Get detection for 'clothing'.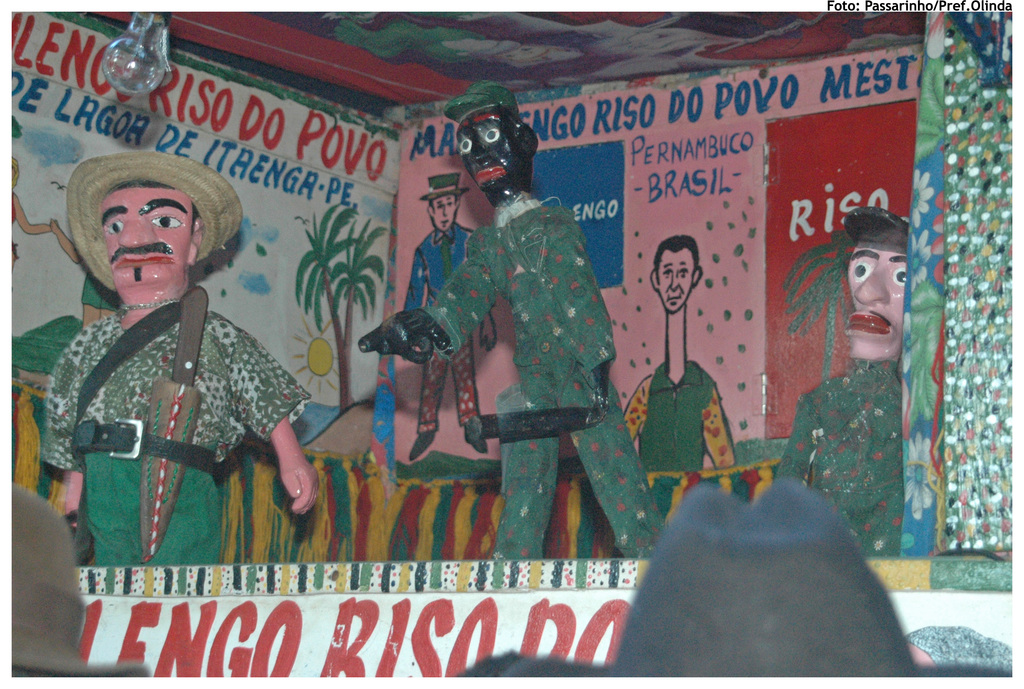
Detection: [left=38, top=310, right=316, bottom=565].
